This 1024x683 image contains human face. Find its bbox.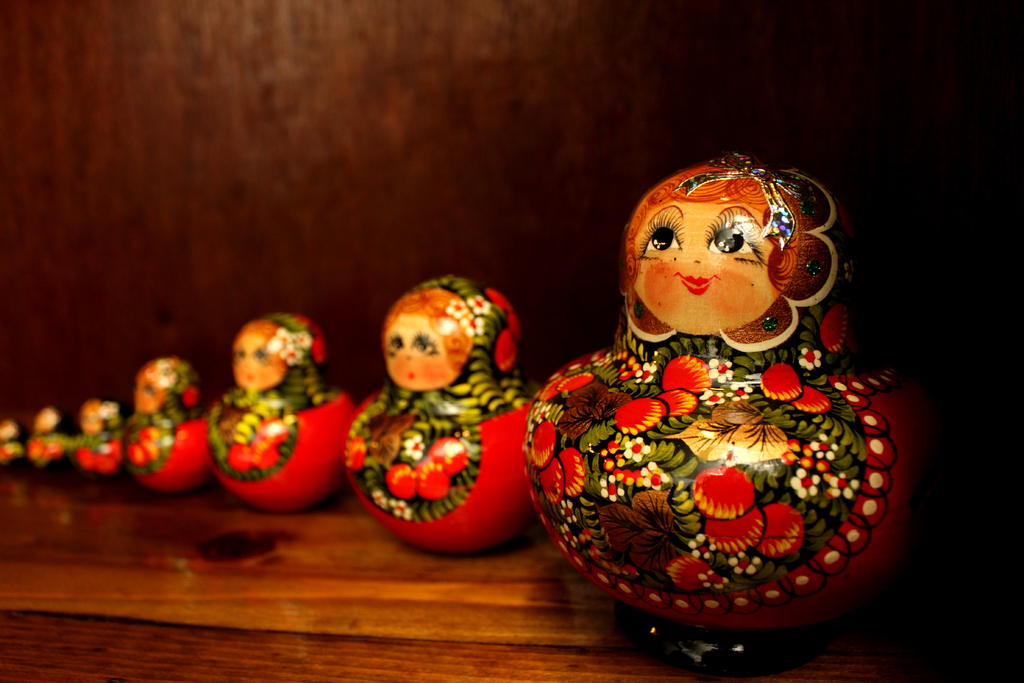
234,323,291,388.
